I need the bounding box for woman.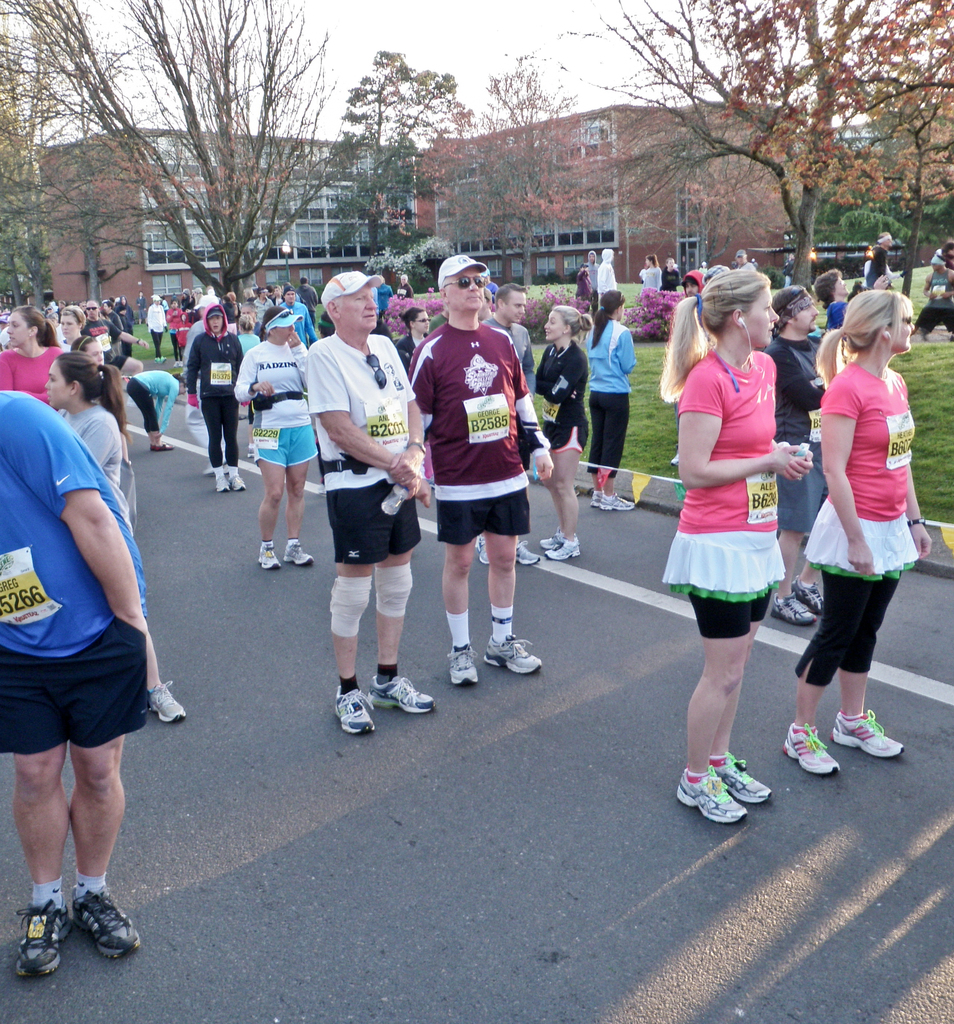
Here it is: {"left": 538, "top": 301, "right": 590, "bottom": 559}.
